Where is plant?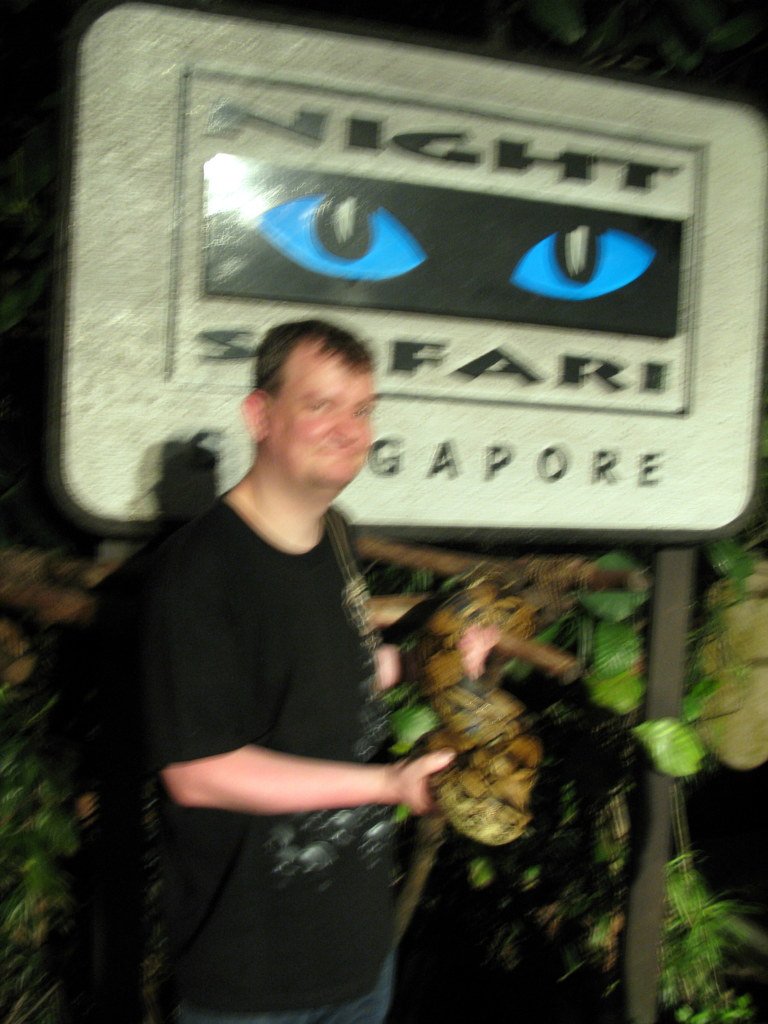
crop(0, 729, 97, 1021).
